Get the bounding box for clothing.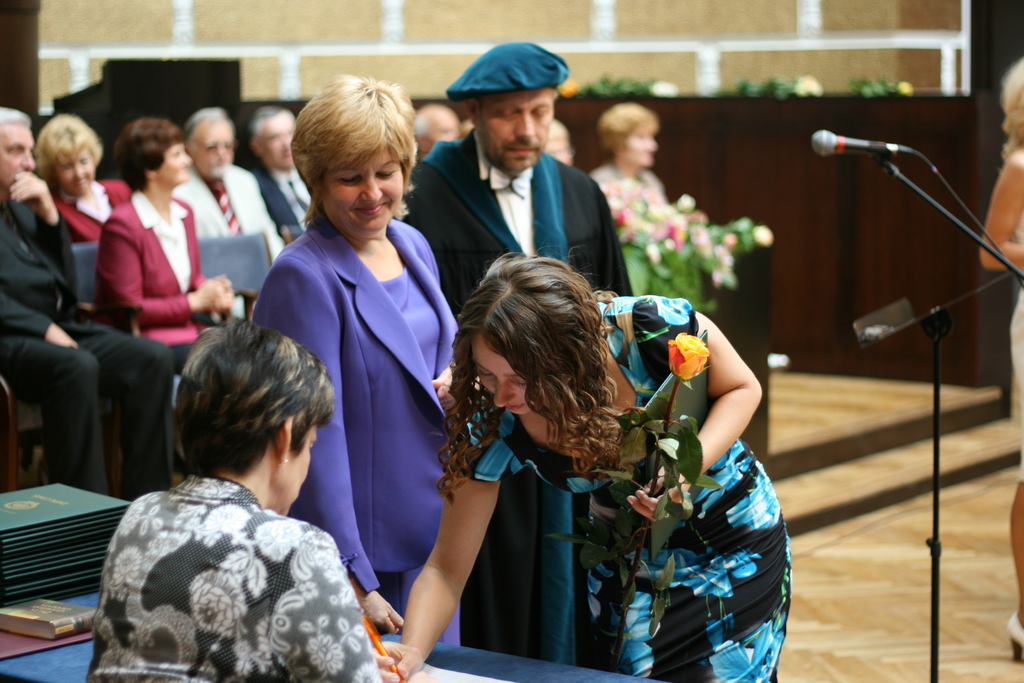
bbox=(449, 293, 793, 682).
